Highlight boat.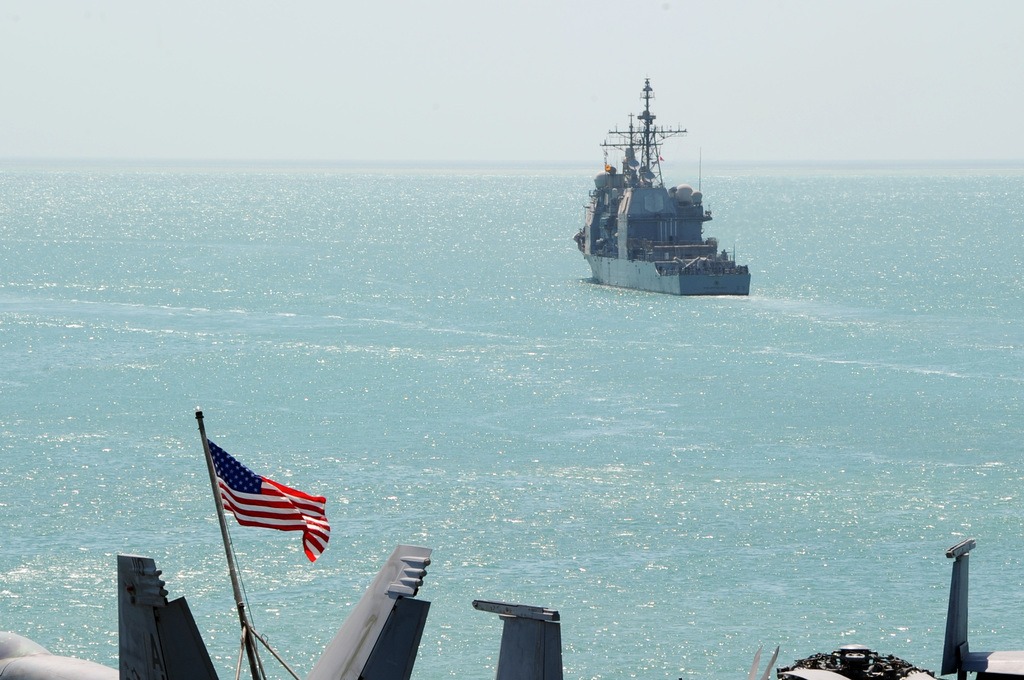
Highlighted region: <box>565,72,766,305</box>.
